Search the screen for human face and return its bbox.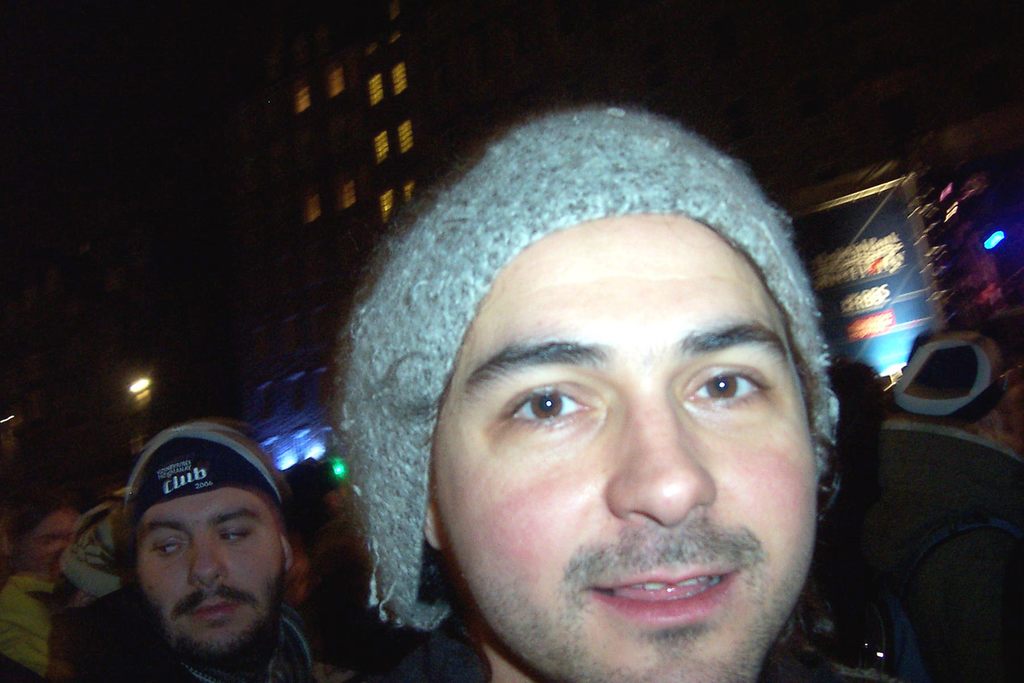
Found: x1=127 y1=490 x2=282 y2=671.
